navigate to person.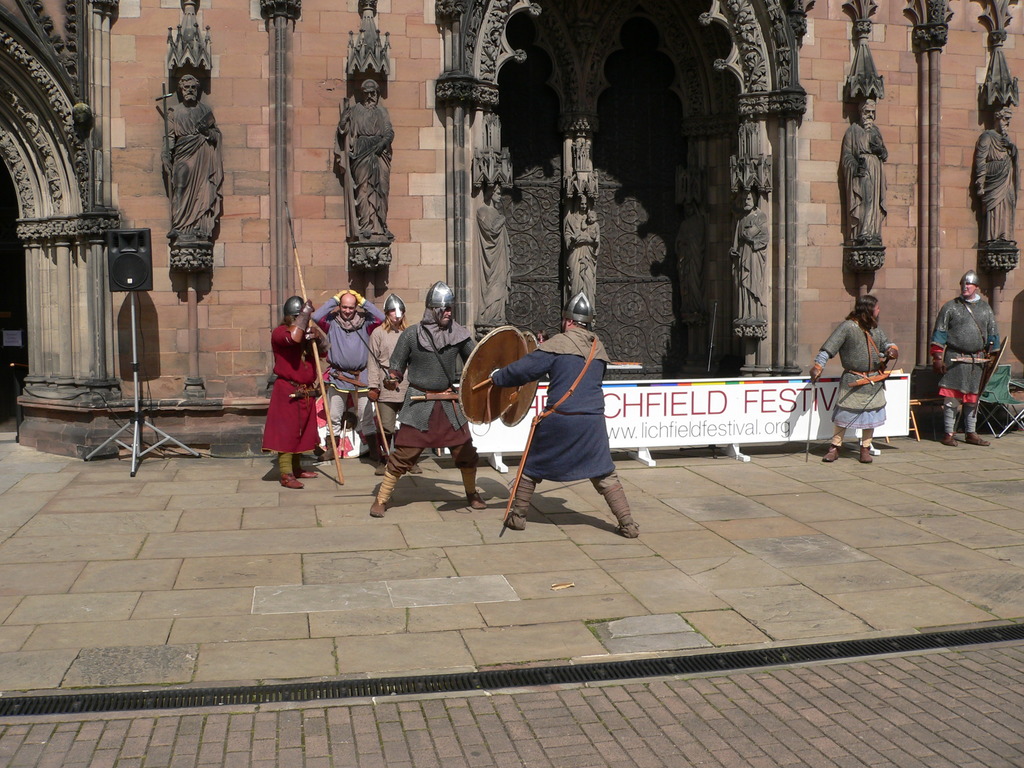
Navigation target: [563,195,604,319].
